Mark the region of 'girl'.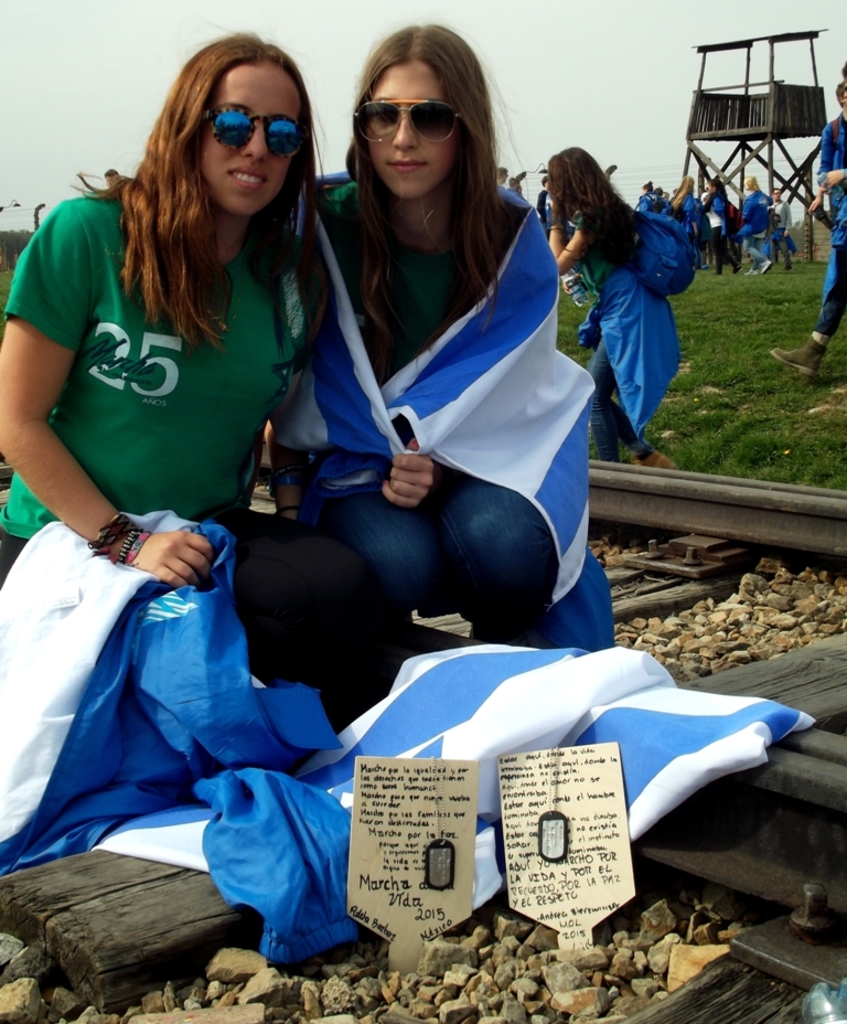
Region: pyautogui.locateOnScreen(0, 31, 313, 583).
